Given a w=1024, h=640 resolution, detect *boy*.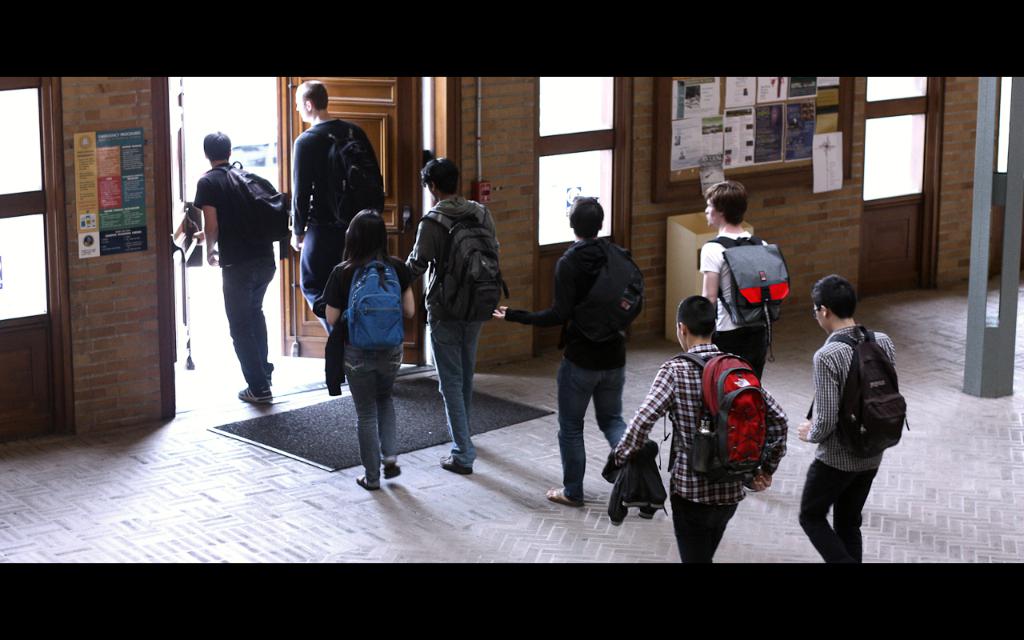
[x1=402, y1=158, x2=510, y2=472].
